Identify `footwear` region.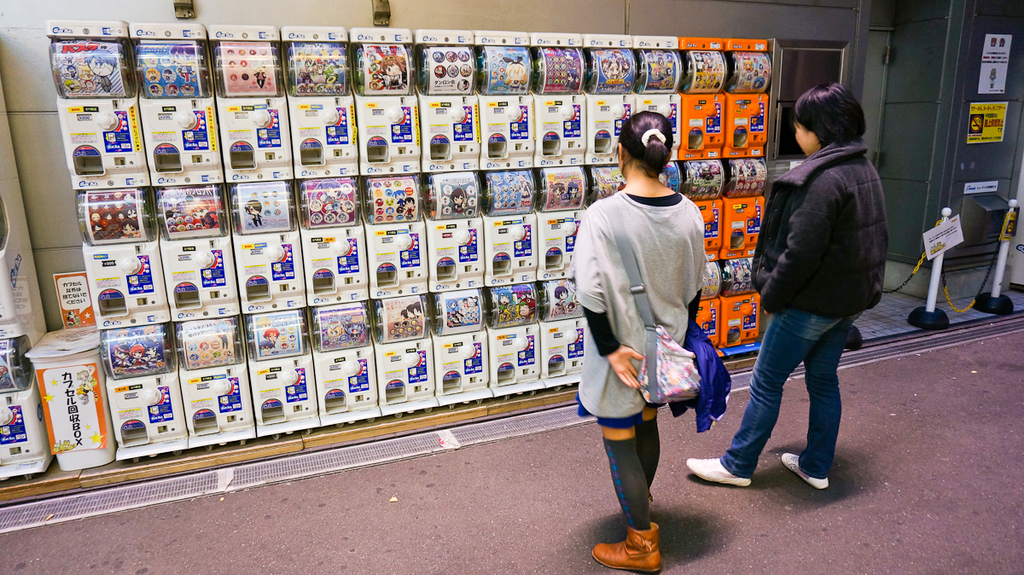
Region: x1=779 y1=451 x2=827 y2=492.
